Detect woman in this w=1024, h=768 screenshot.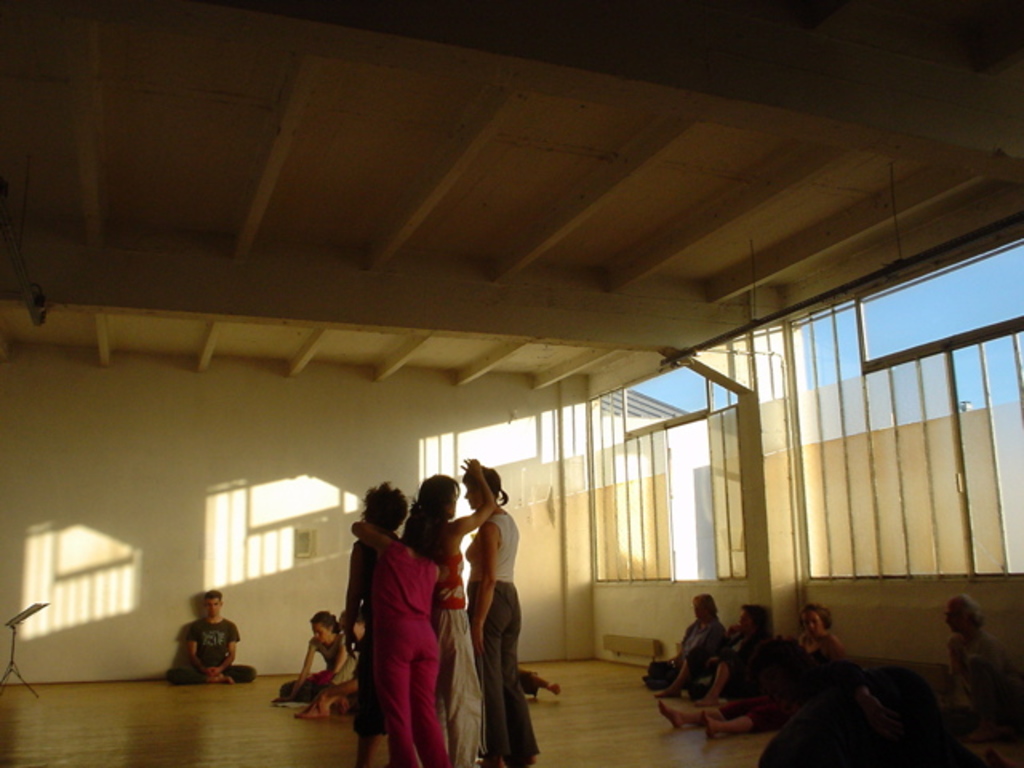
Detection: x1=405, y1=454, x2=496, y2=766.
